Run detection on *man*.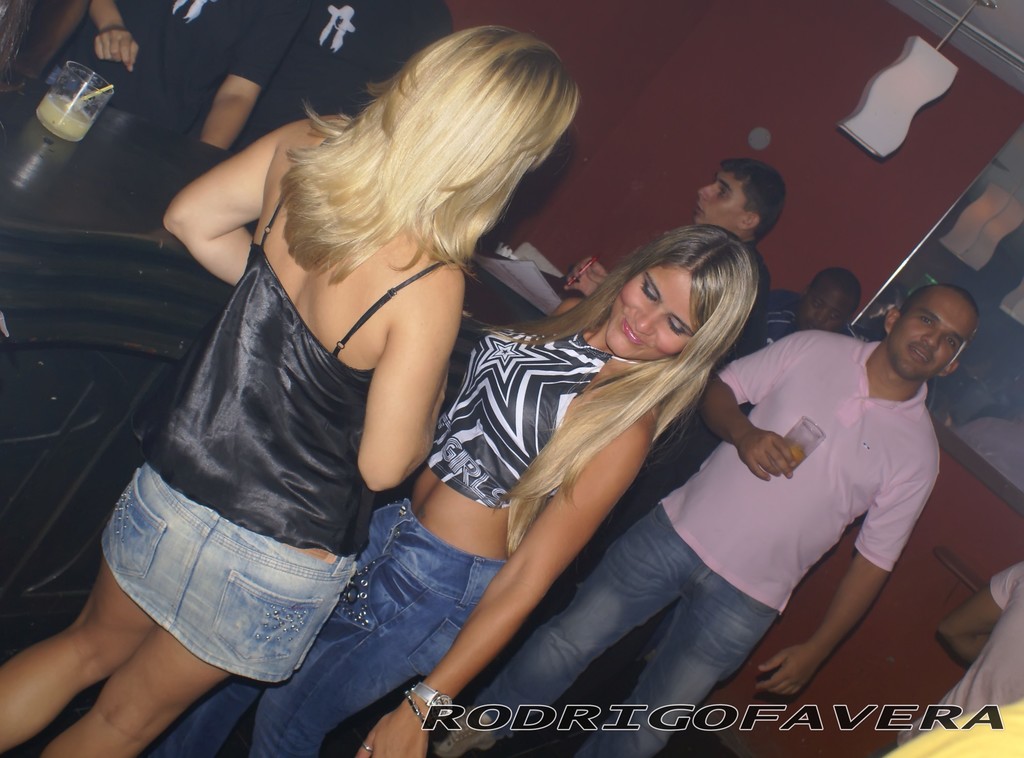
Result: [left=559, top=149, right=778, bottom=315].
